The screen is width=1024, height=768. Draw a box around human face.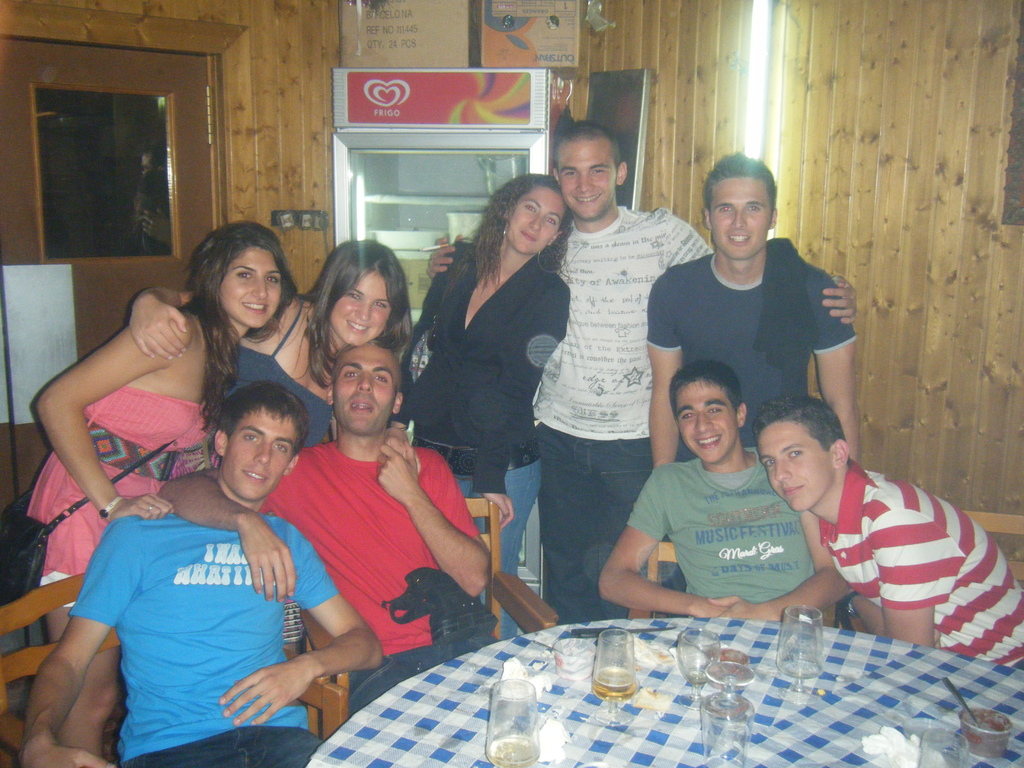
crop(222, 248, 283, 328).
